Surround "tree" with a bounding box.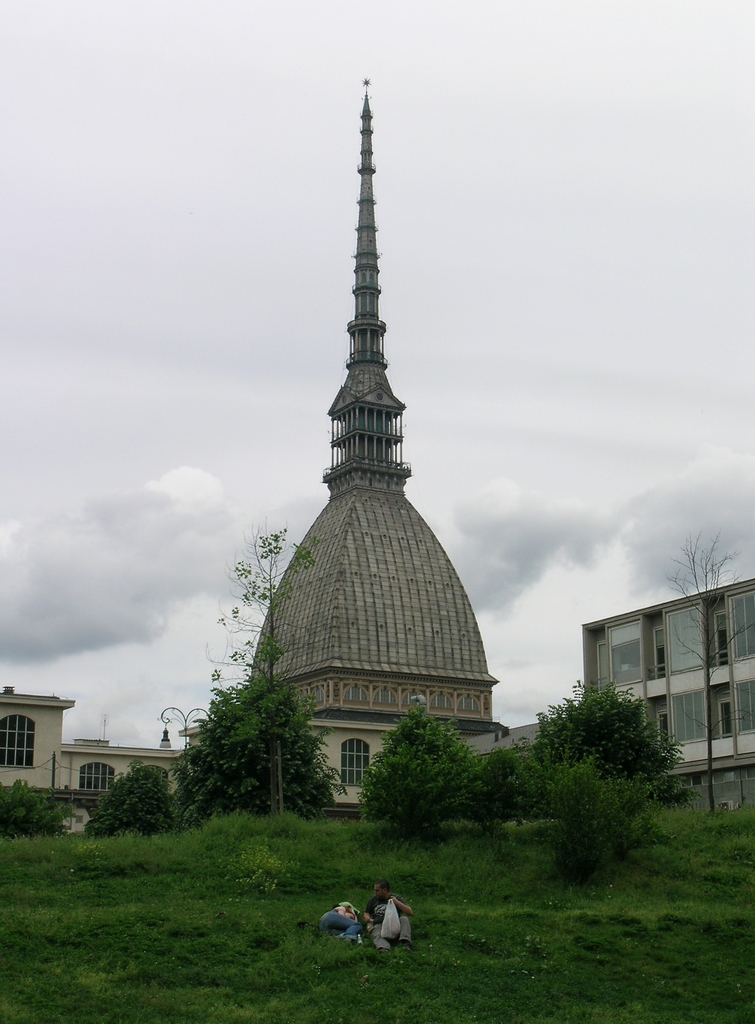
(191,525,342,807).
